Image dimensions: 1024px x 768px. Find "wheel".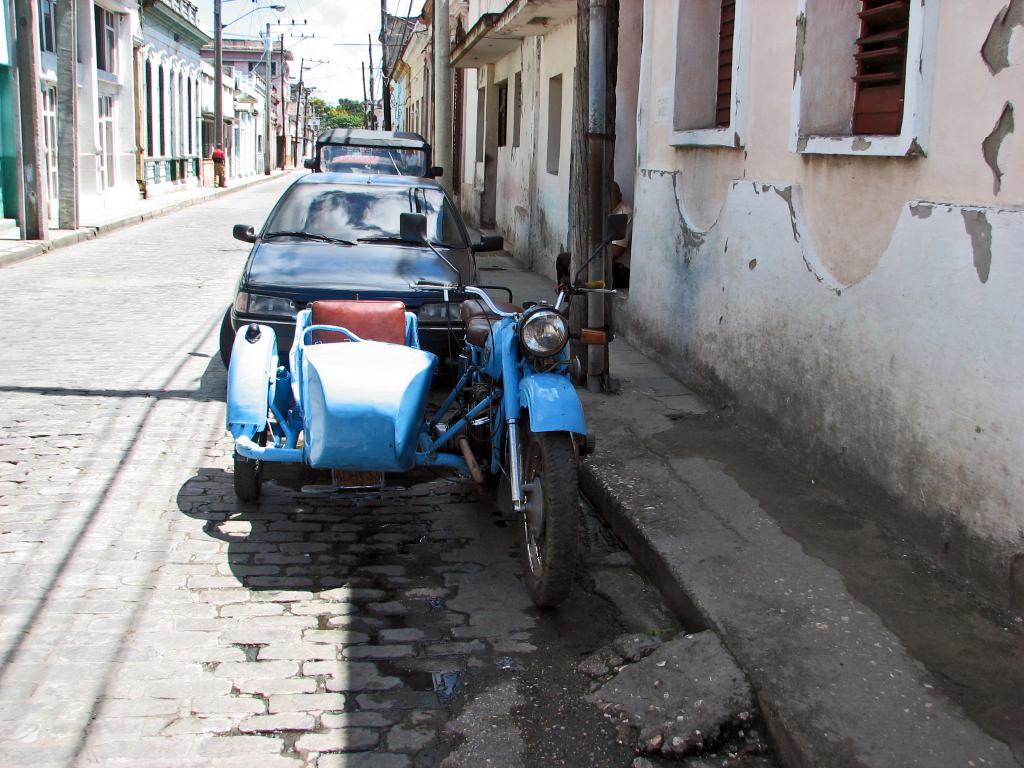
<region>227, 451, 264, 502</region>.
